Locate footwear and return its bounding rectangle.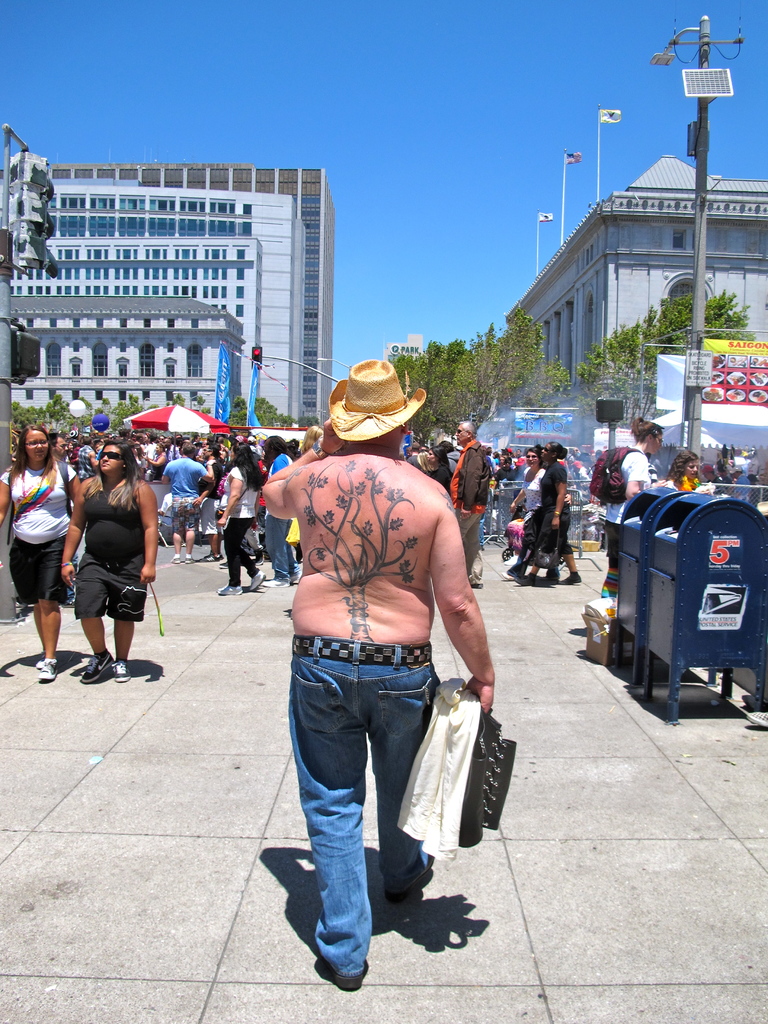
(179, 556, 184, 563).
